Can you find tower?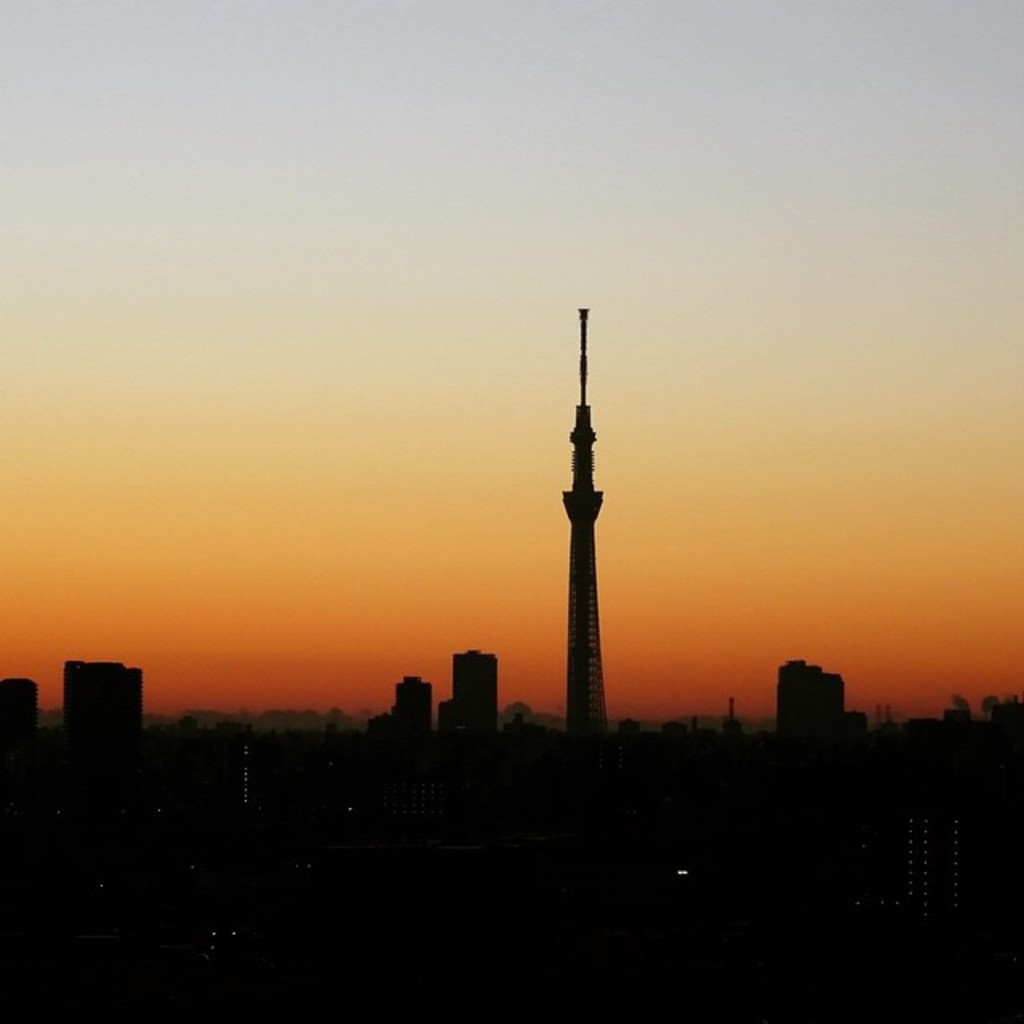
Yes, bounding box: [371, 667, 424, 739].
